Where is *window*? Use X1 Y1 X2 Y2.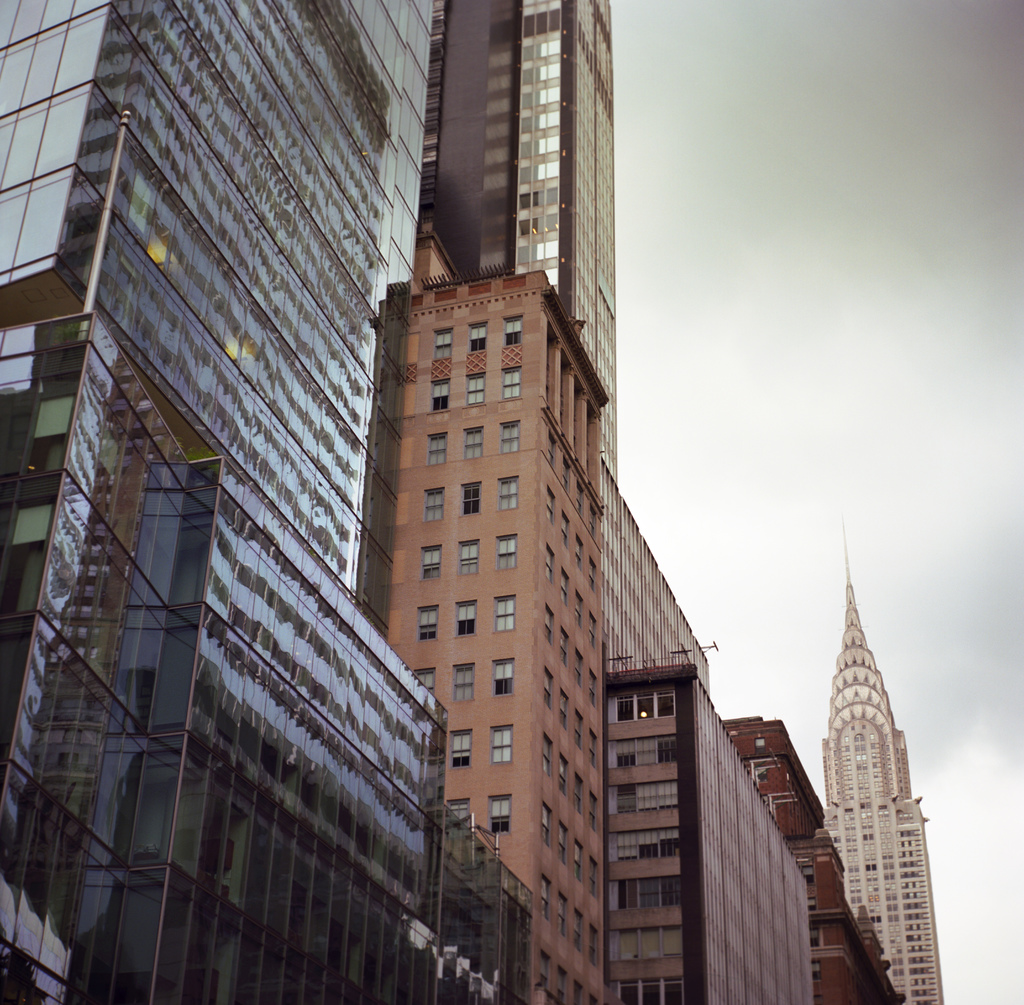
576 595 583 626.
